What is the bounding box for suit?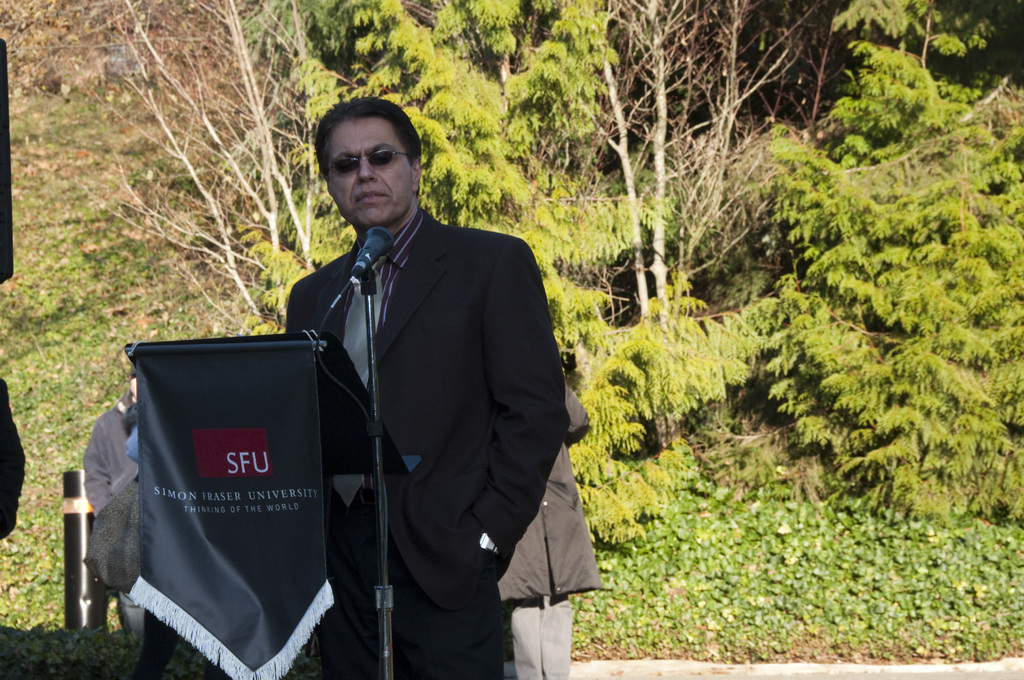
bbox=(284, 206, 566, 679).
